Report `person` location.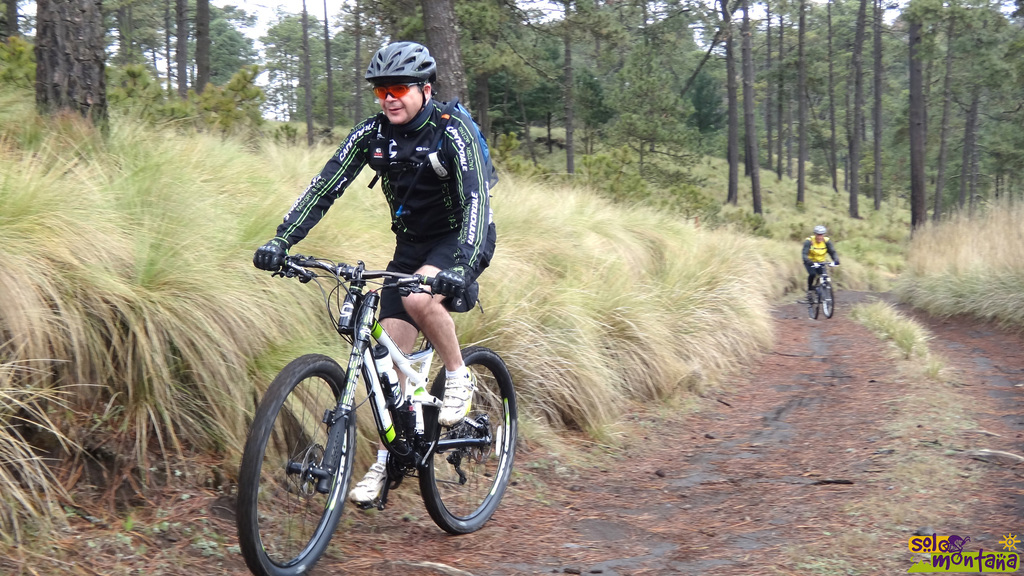
Report: (x1=802, y1=221, x2=840, y2=294).
